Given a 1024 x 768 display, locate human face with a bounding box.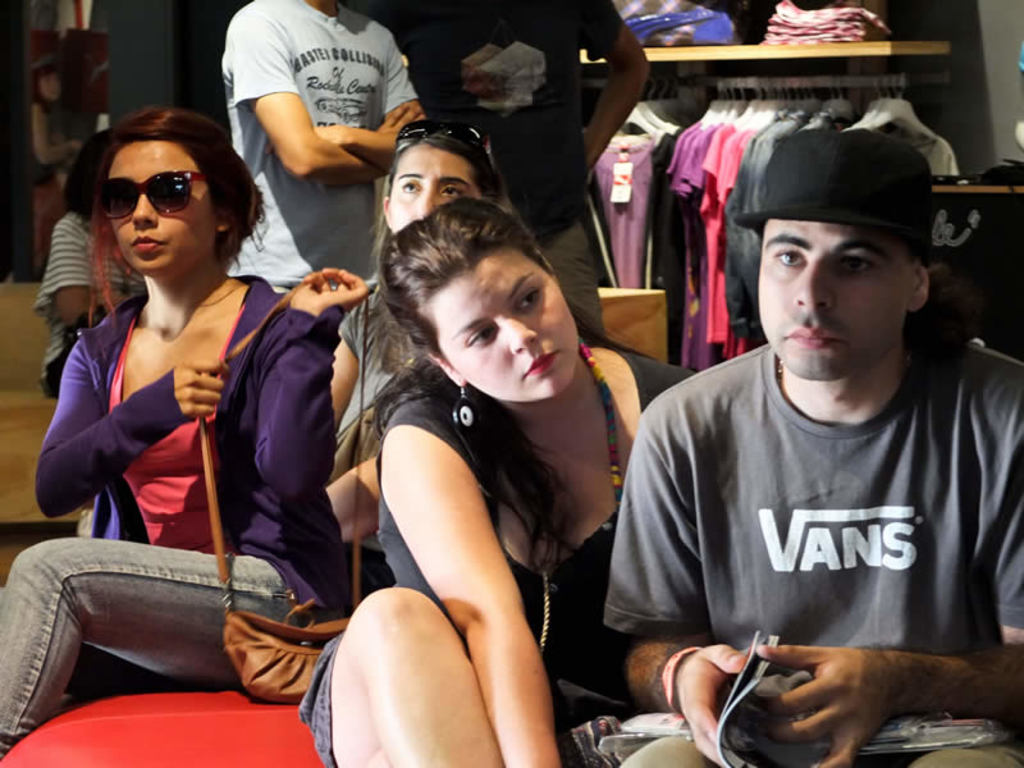
Located: (left=433, top=244, right=581, bottom=403).
